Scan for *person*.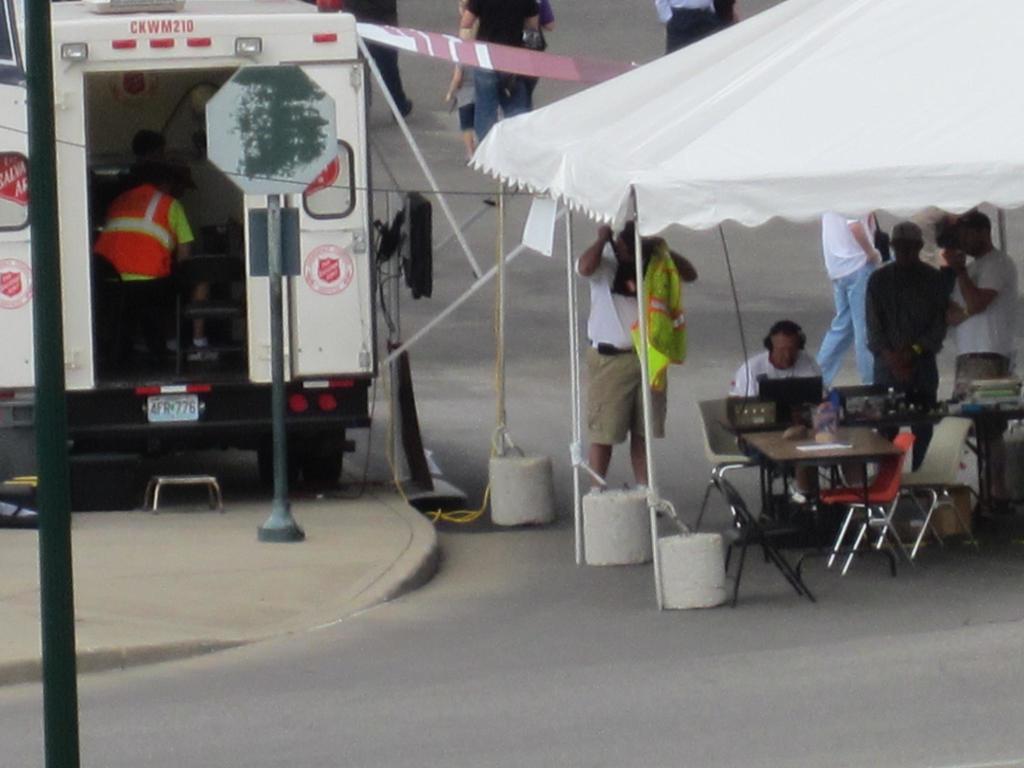
Scan result: rect(814, 212, 888, 388).
